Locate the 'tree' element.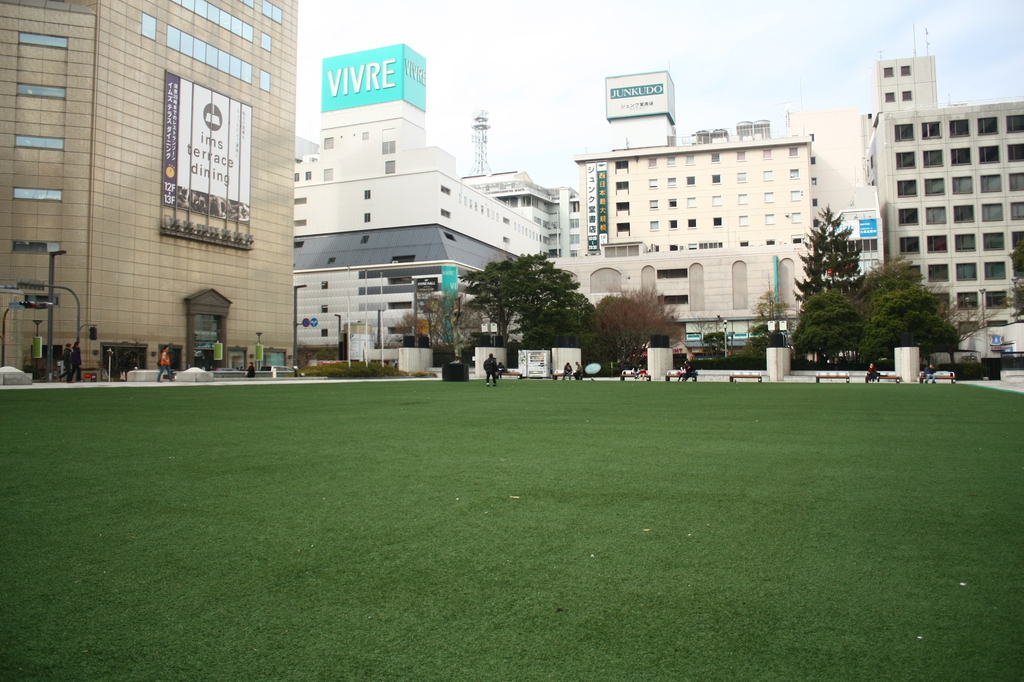
Element bbox: 683 313 725 366.
